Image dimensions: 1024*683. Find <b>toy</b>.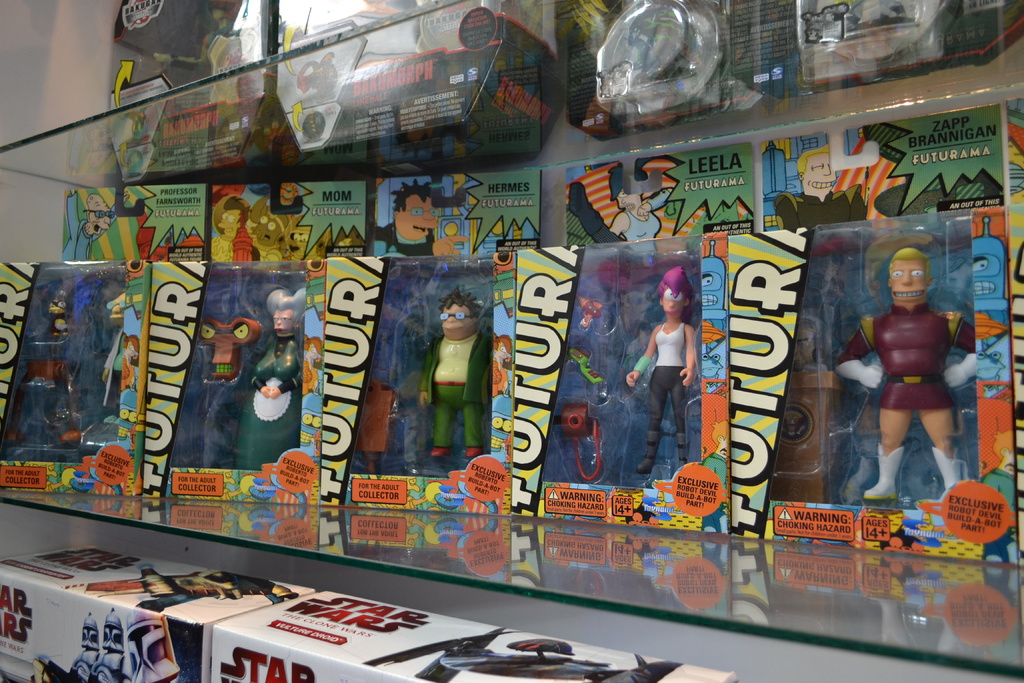
(left=95, top=618, right=161, bottom=682).
